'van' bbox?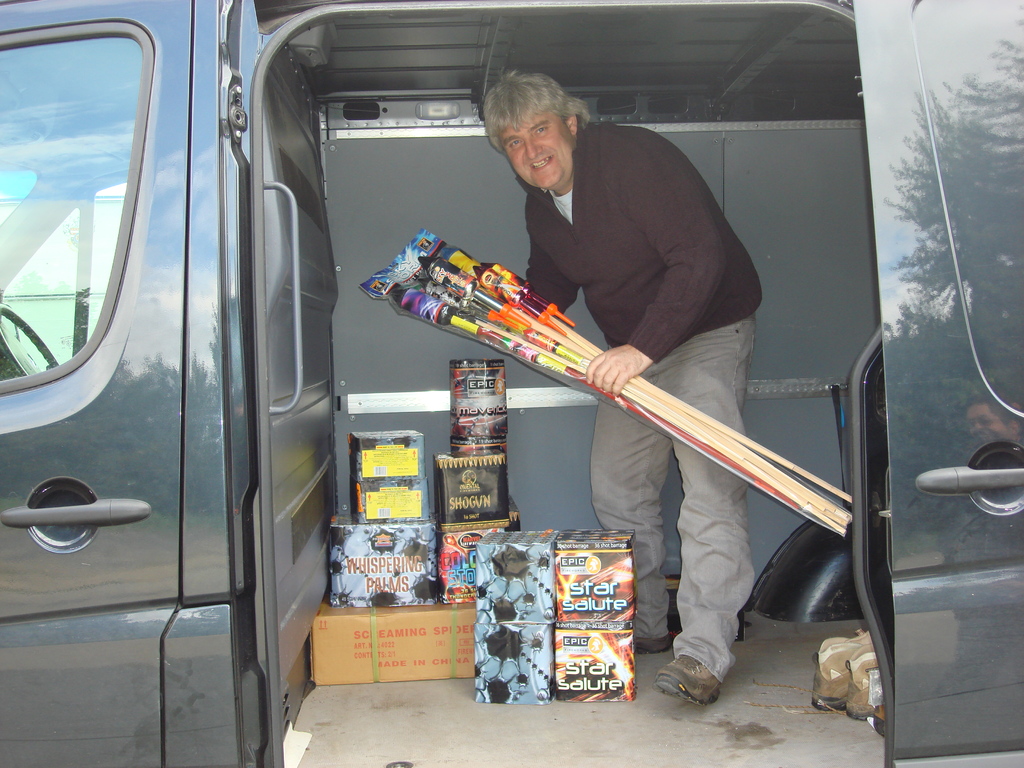
[x1=0, y1=0, x2=1023, y2=767]
